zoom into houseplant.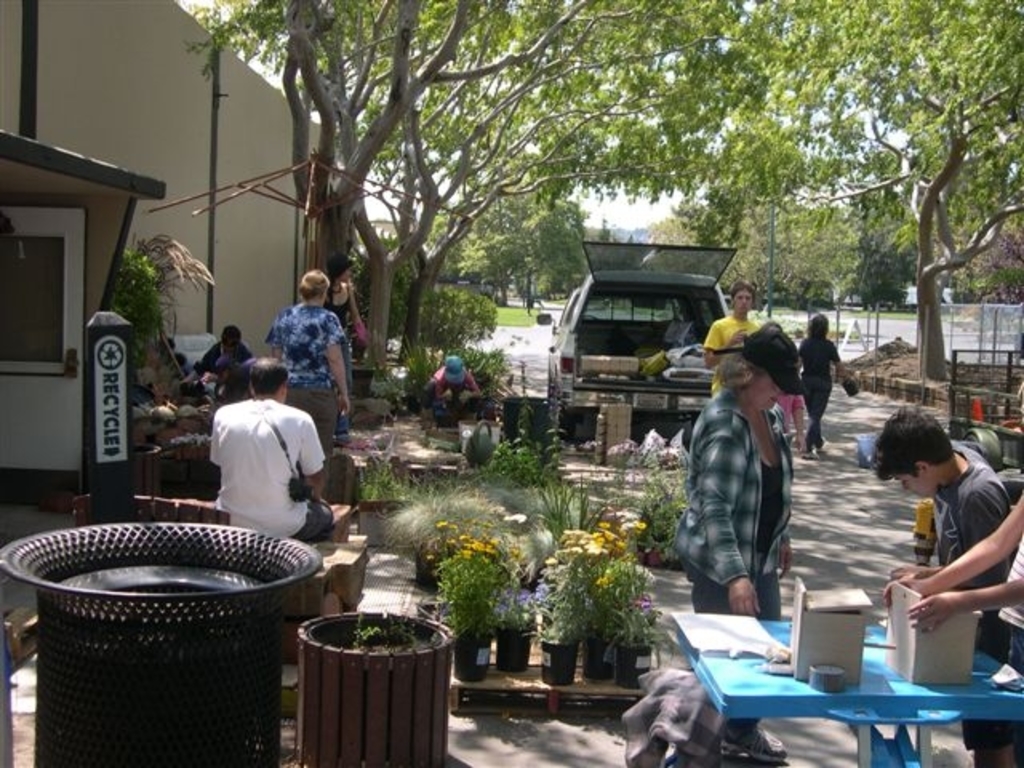
Zoom target: 382, 496, 509, 587.
